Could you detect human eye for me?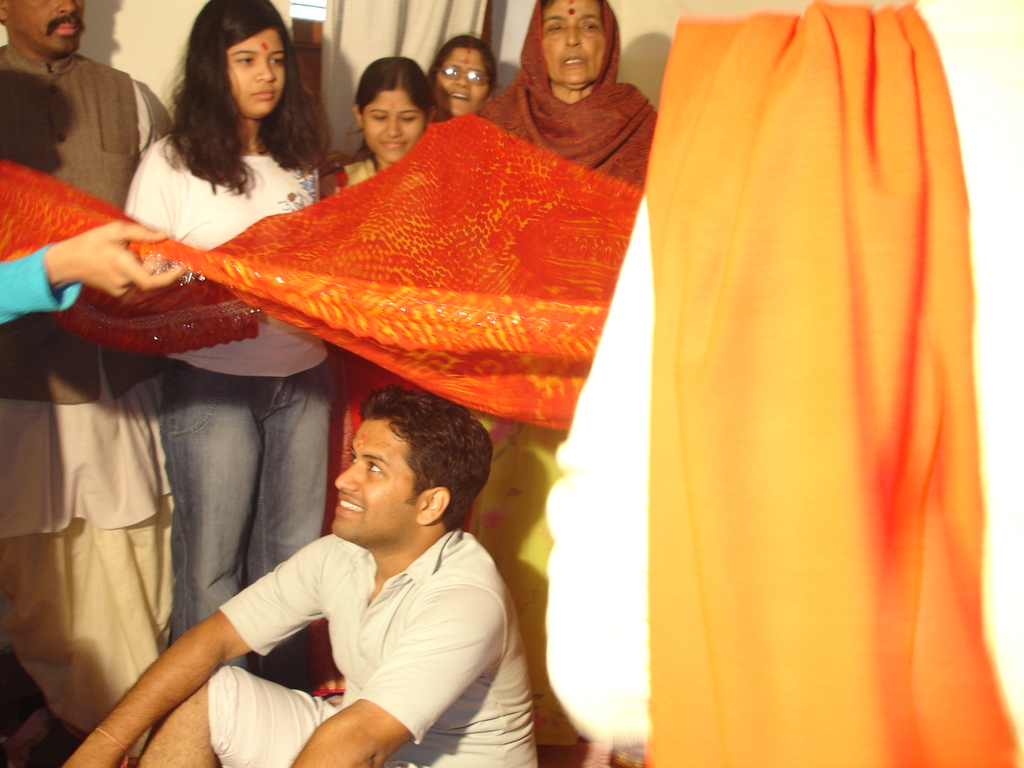
Detection result: 584:20:604:35.
